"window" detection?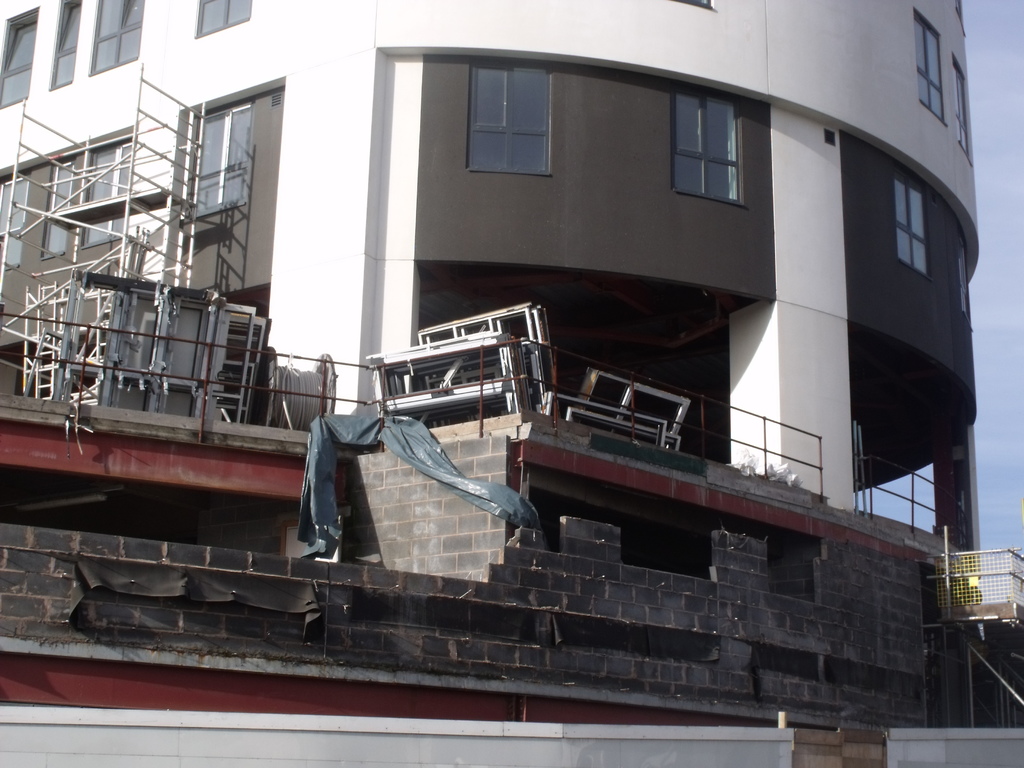
(470,63,557,177)
